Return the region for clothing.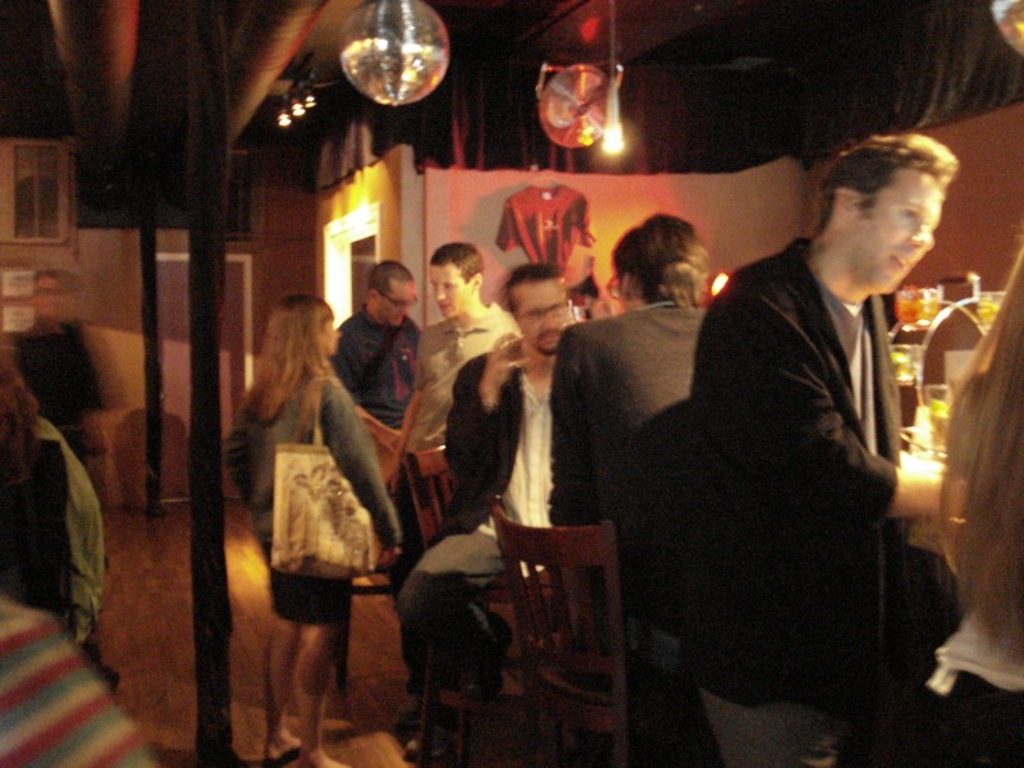
detection(20, 417, 109, 646).
